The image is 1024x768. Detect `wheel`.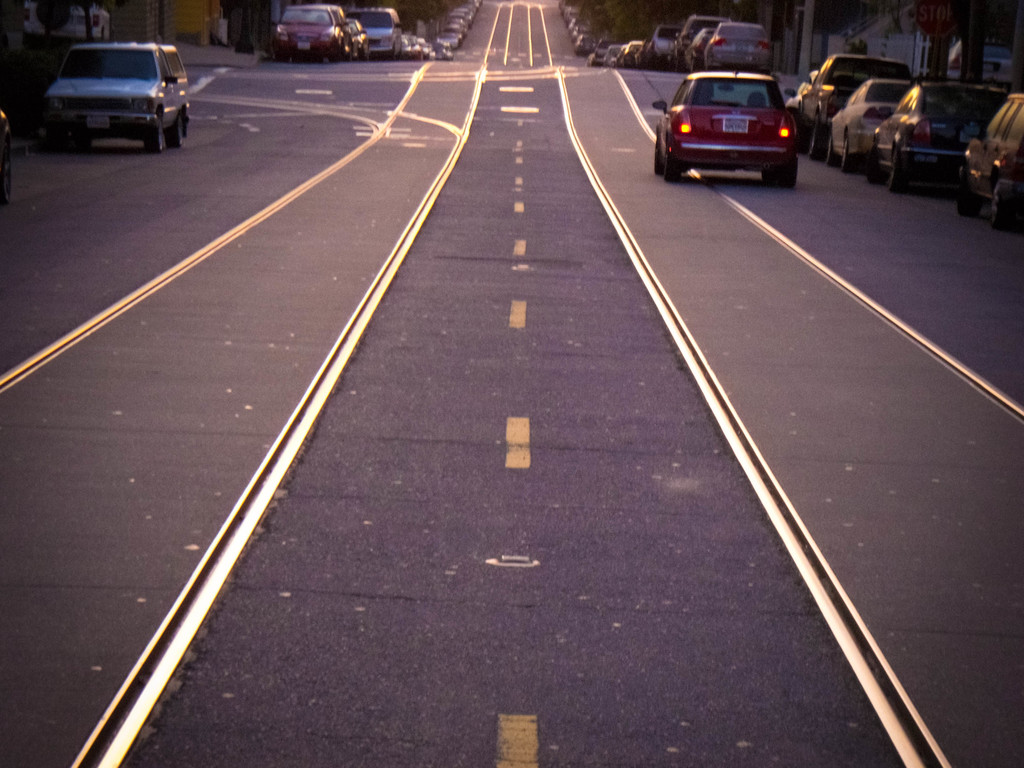
Detection: <box>653,137,663,178</box>.
